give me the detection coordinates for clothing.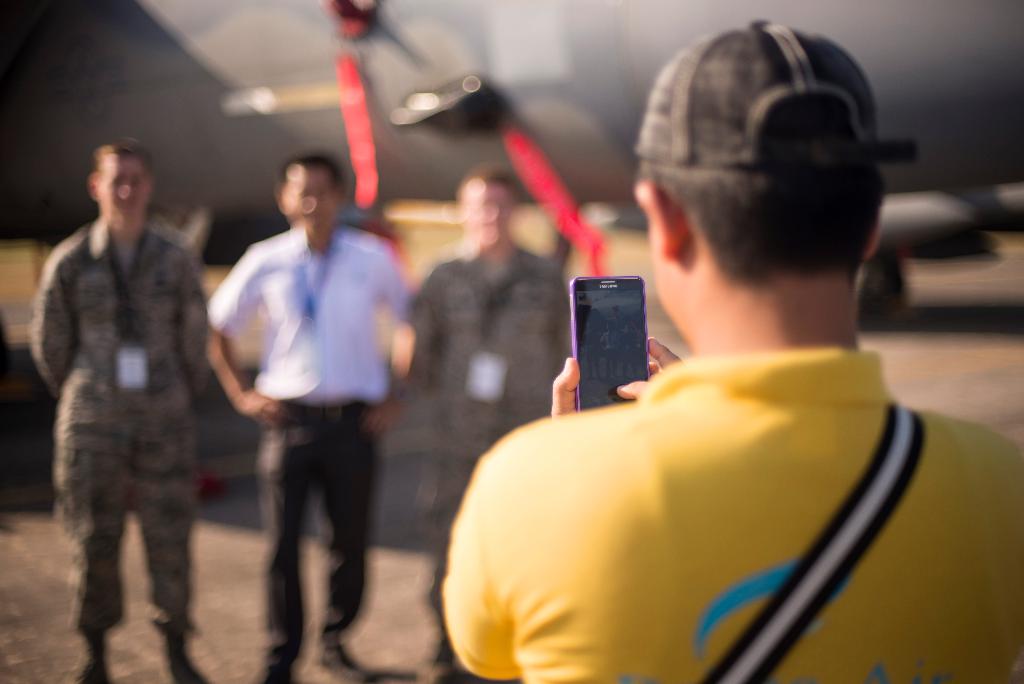
box=[444, 354, 1023, 683].
